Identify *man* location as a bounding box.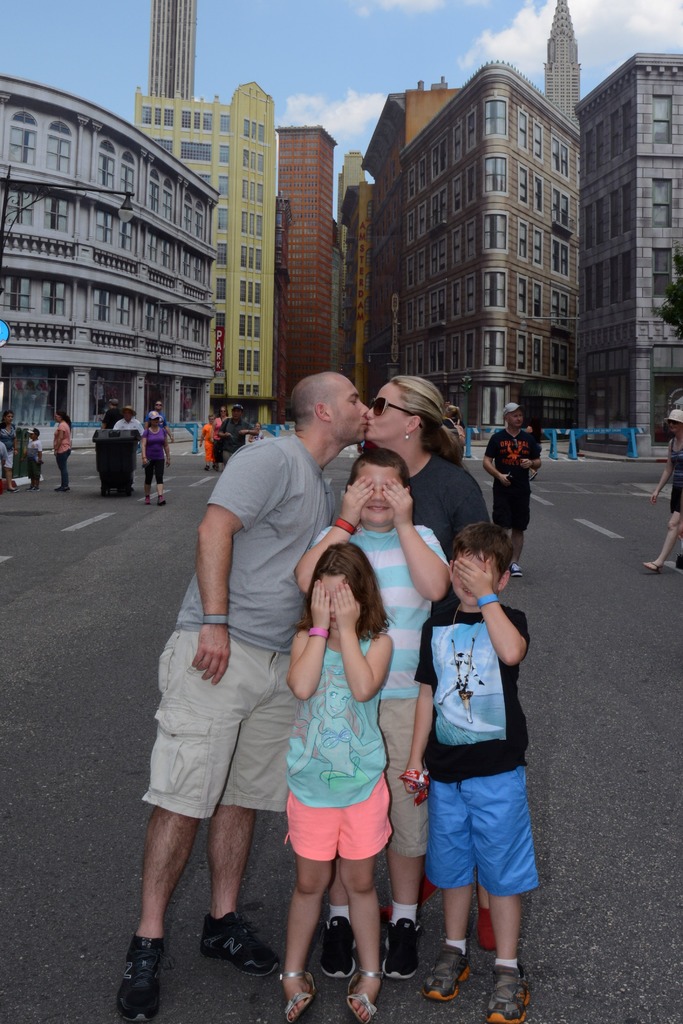
(145, 402, 173, 440).
